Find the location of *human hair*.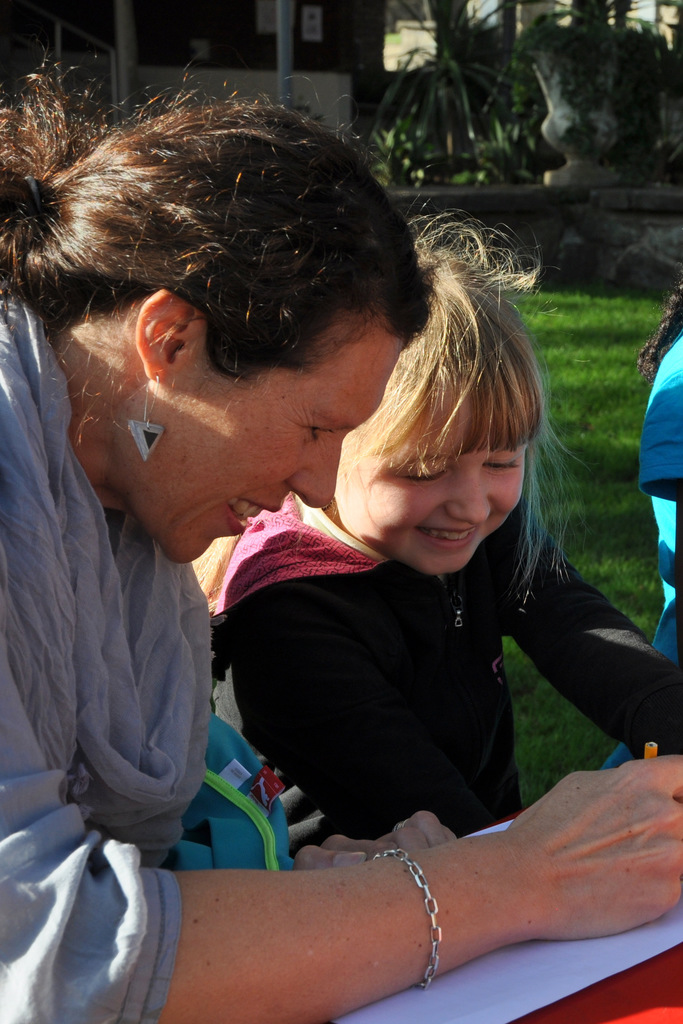
Location: <region>297, 184, 558, 621</region>.
